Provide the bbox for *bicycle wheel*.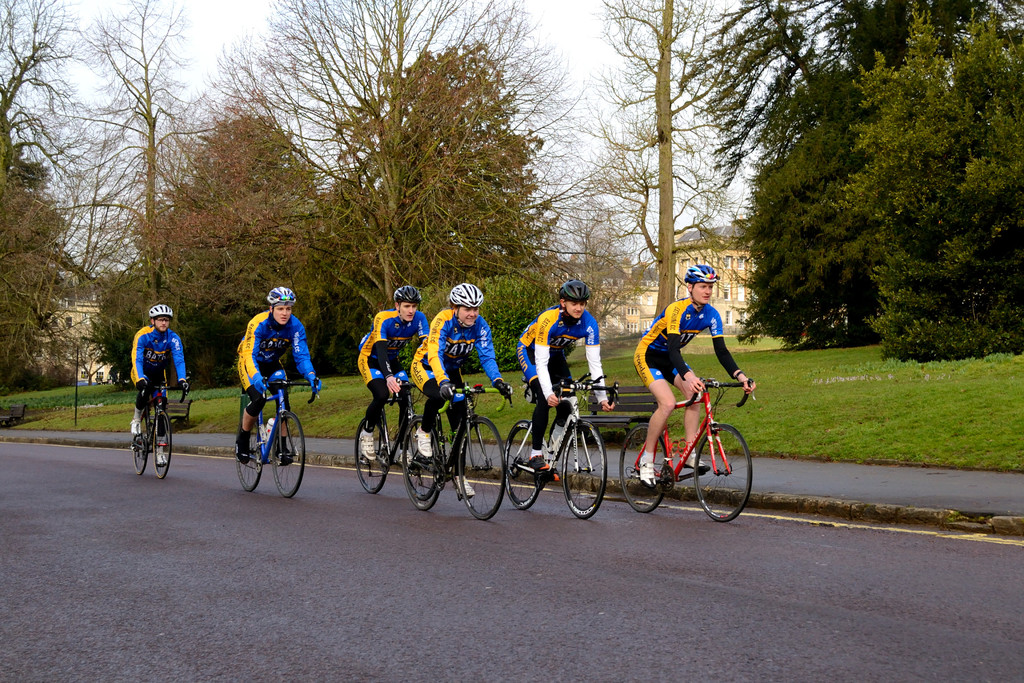
(232, 423, 263, 488).
